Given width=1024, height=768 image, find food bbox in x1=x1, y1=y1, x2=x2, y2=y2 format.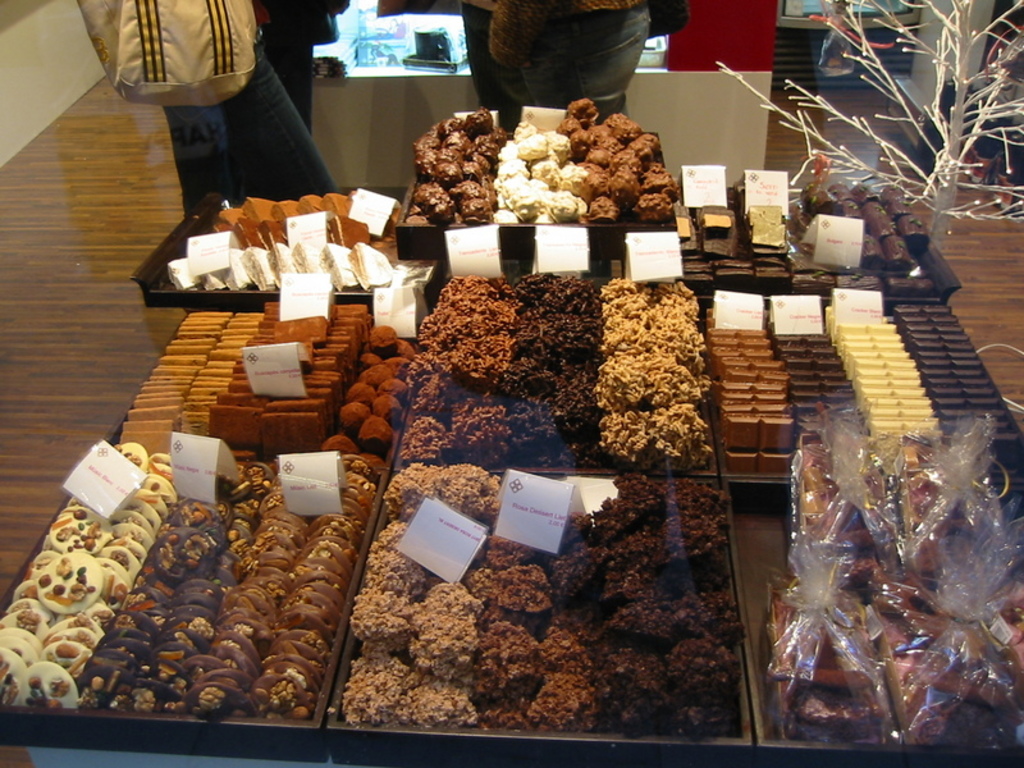
x1=202, y1=271, x2=234, y2=293.
